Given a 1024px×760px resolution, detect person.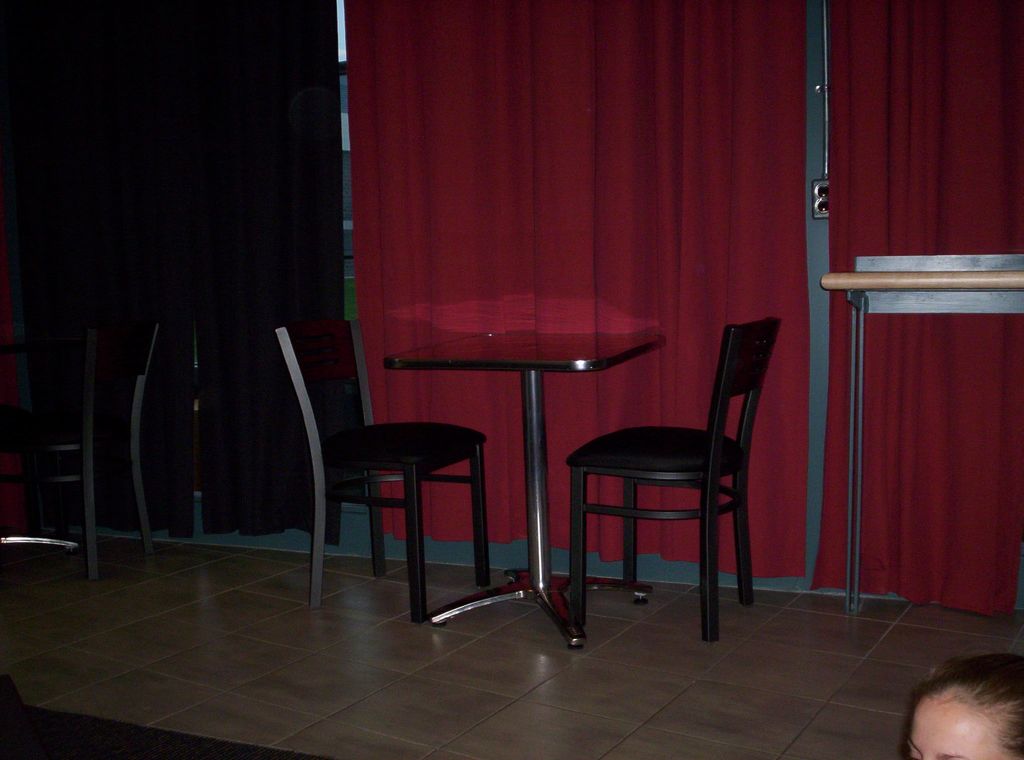
crop(0, 382, 27, 568).
